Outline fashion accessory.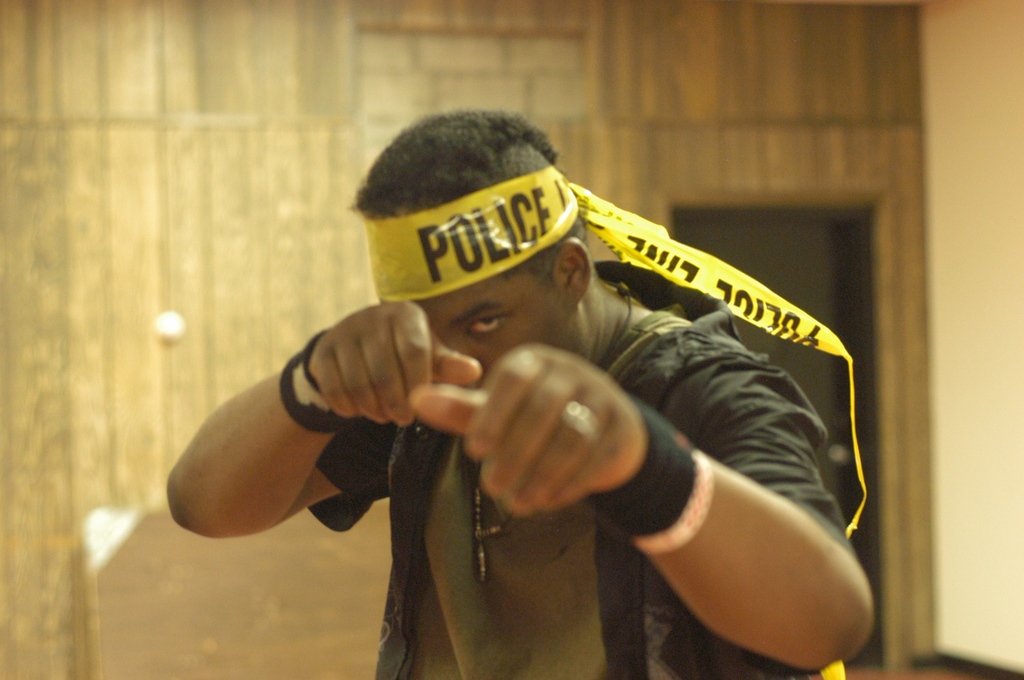
Outline: [x1=561, y1=400, x2=599, y2=439].
